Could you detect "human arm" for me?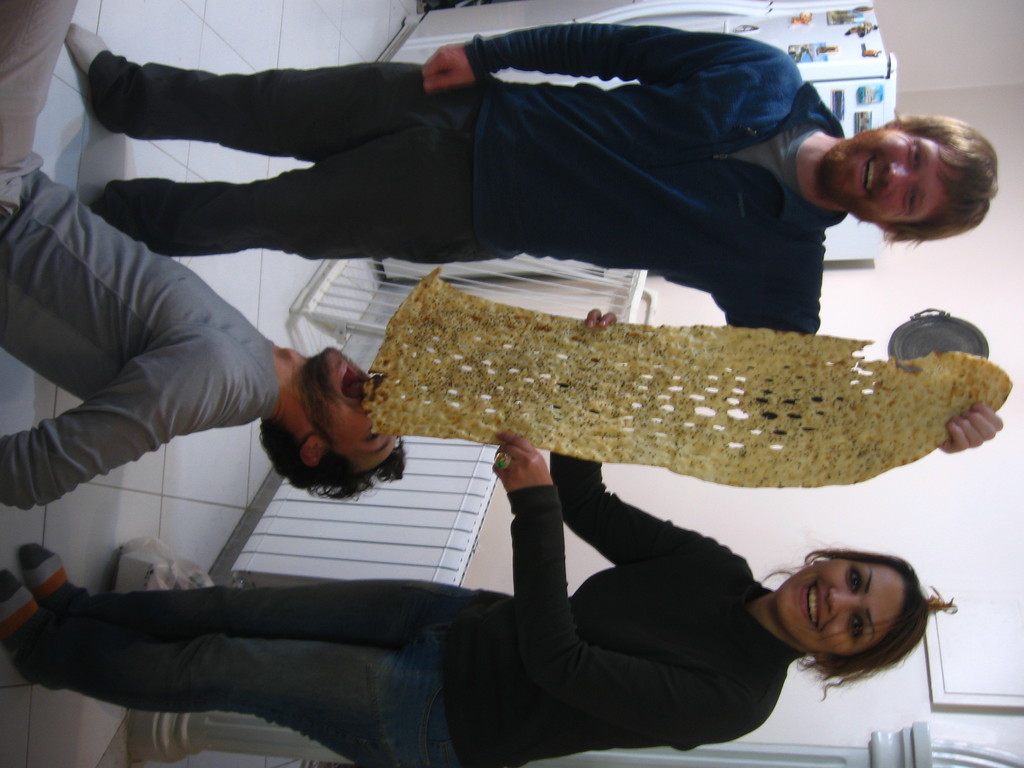
Detection result: [x1=424, y1=22, x2=787, y2=92].
